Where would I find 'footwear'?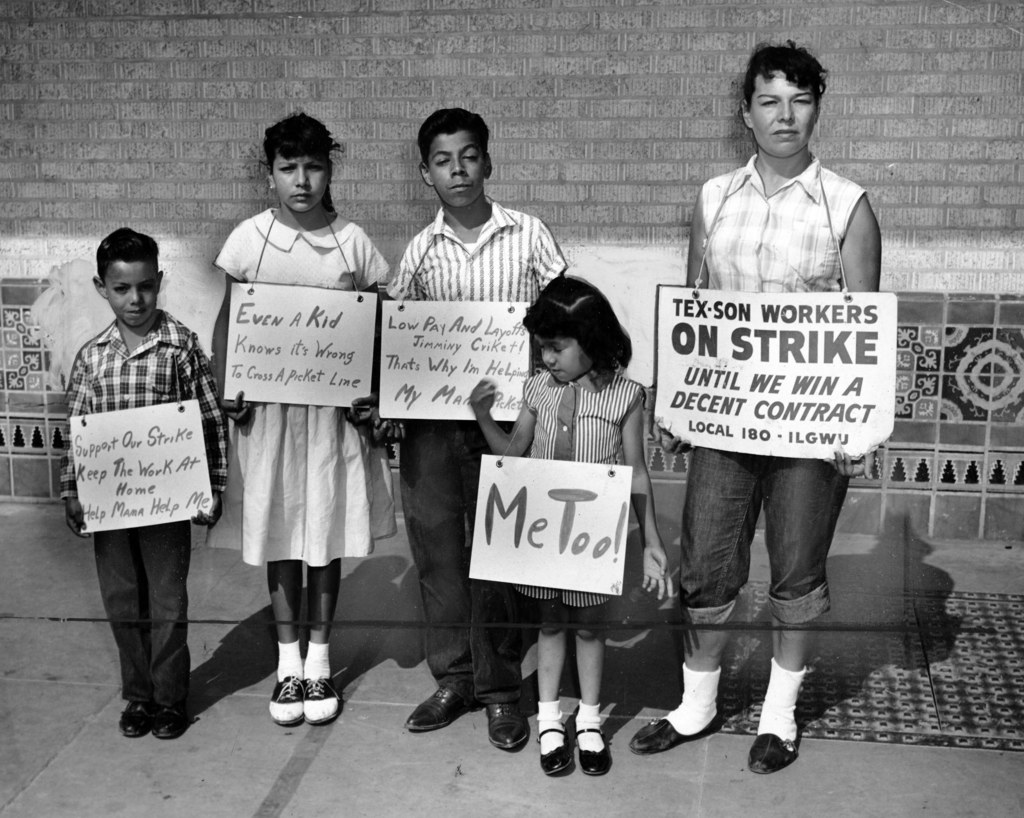
At region(408, 682, 480, 732).
